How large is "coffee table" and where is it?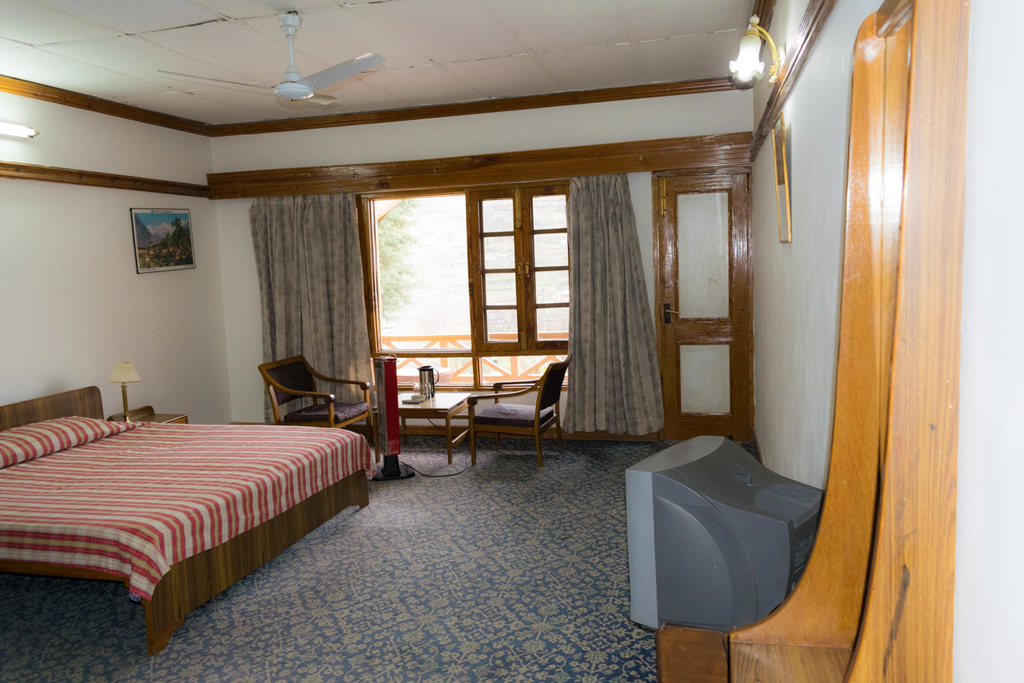
Bounding box: 372,388,474,463.
